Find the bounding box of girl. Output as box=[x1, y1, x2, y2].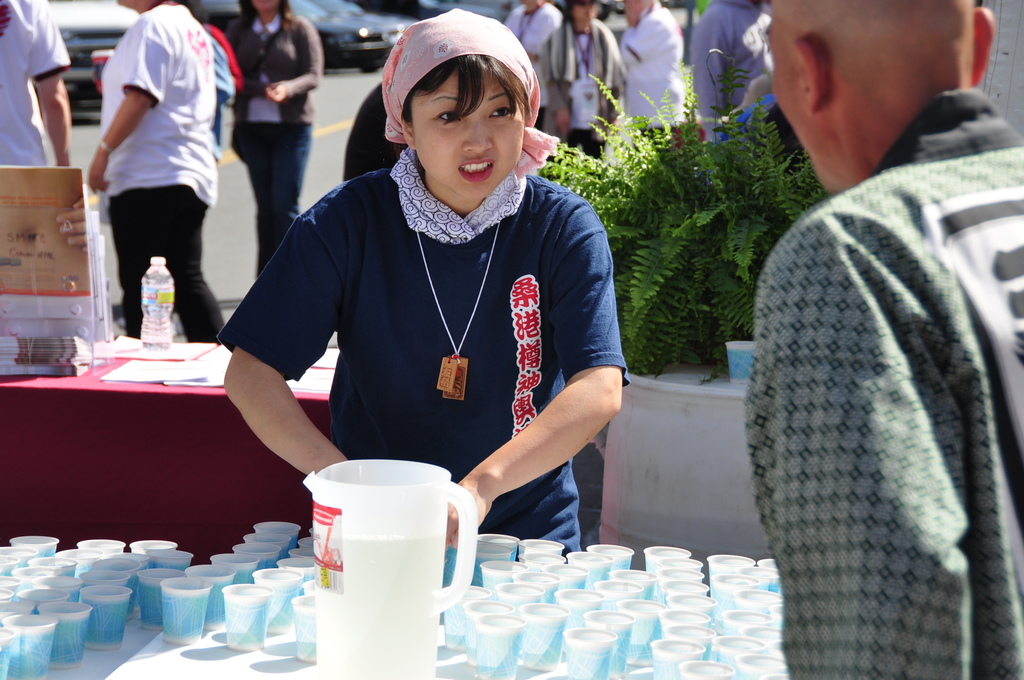
box=[221, 10, 630, 535].
